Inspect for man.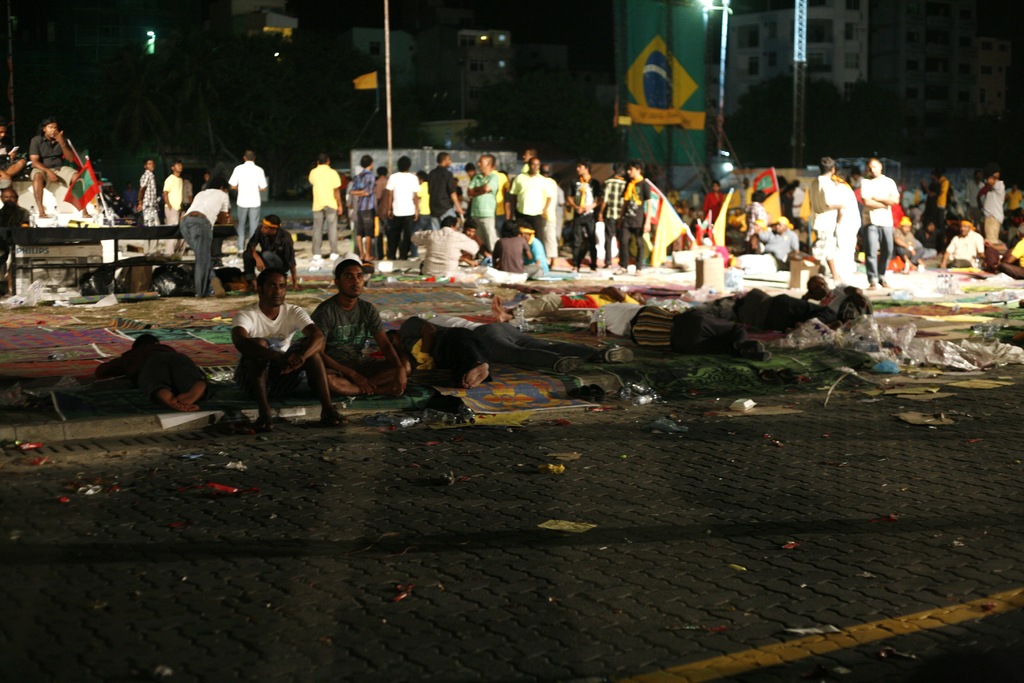
Inspection: region(593, 161, 633, 273).
